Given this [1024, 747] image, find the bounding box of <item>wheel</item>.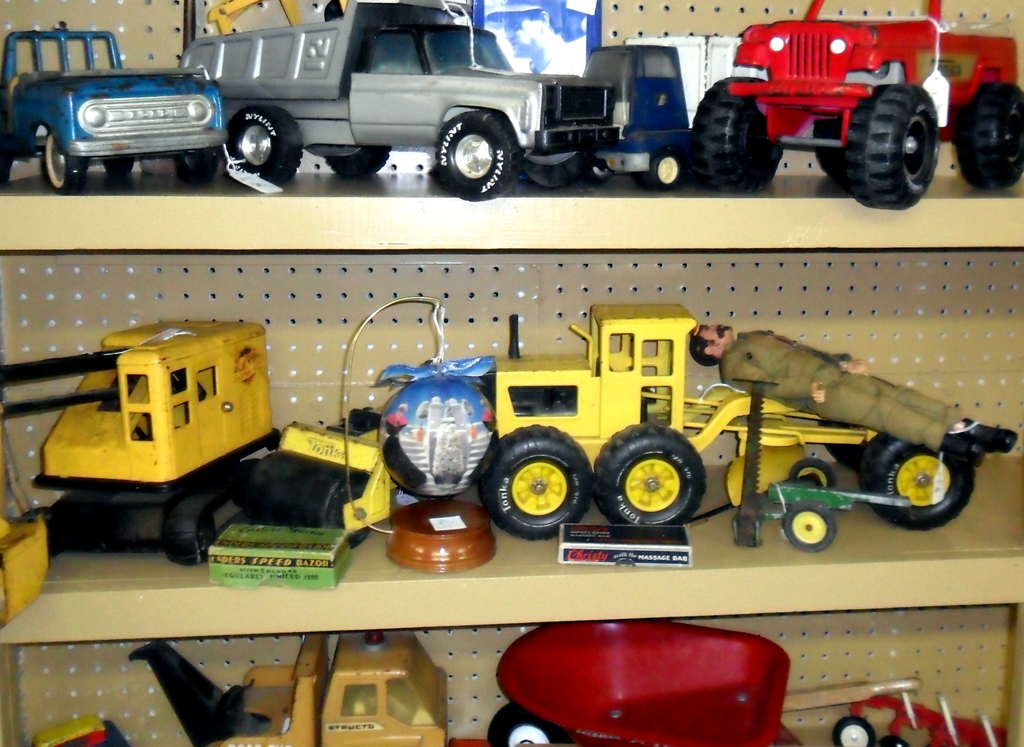
<bbox>881, 444, 988, 531</bbox>.
